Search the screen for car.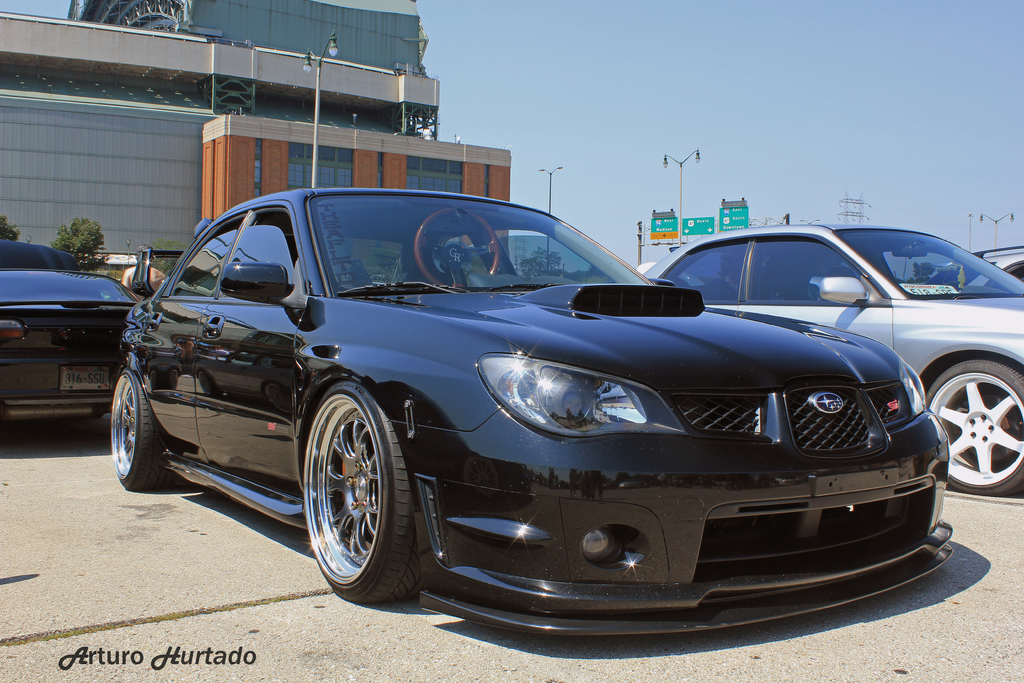
Found at bbox(934, 241, 1023, 290).
